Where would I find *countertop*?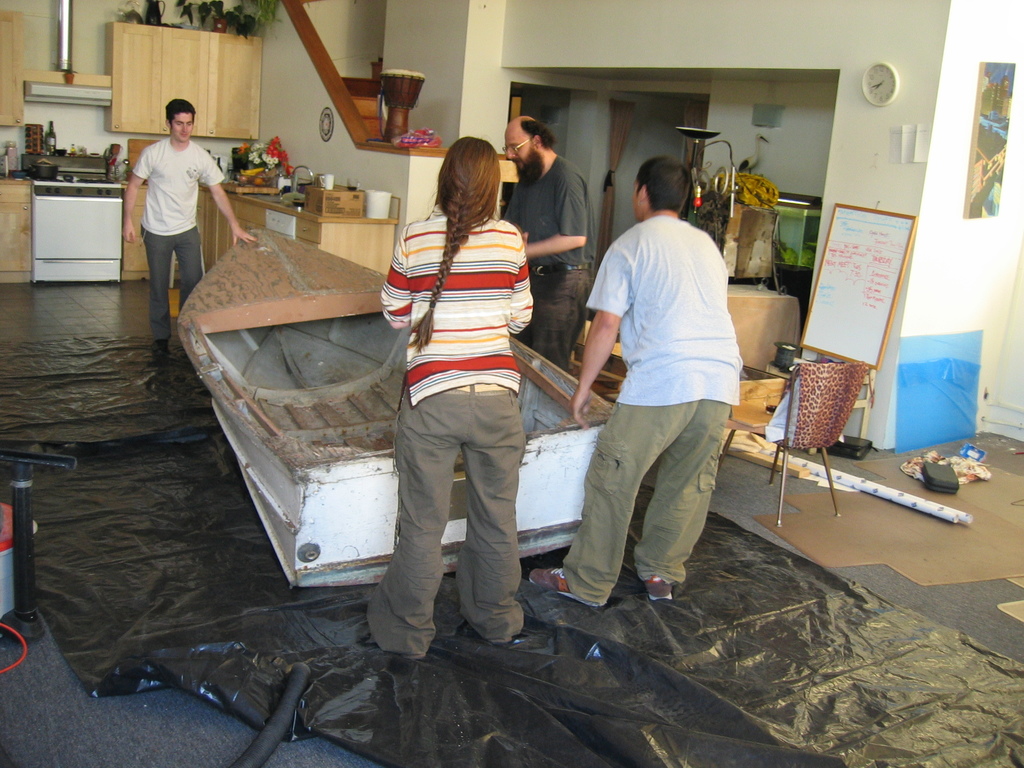
At crop(0, 167, 402, 223).
